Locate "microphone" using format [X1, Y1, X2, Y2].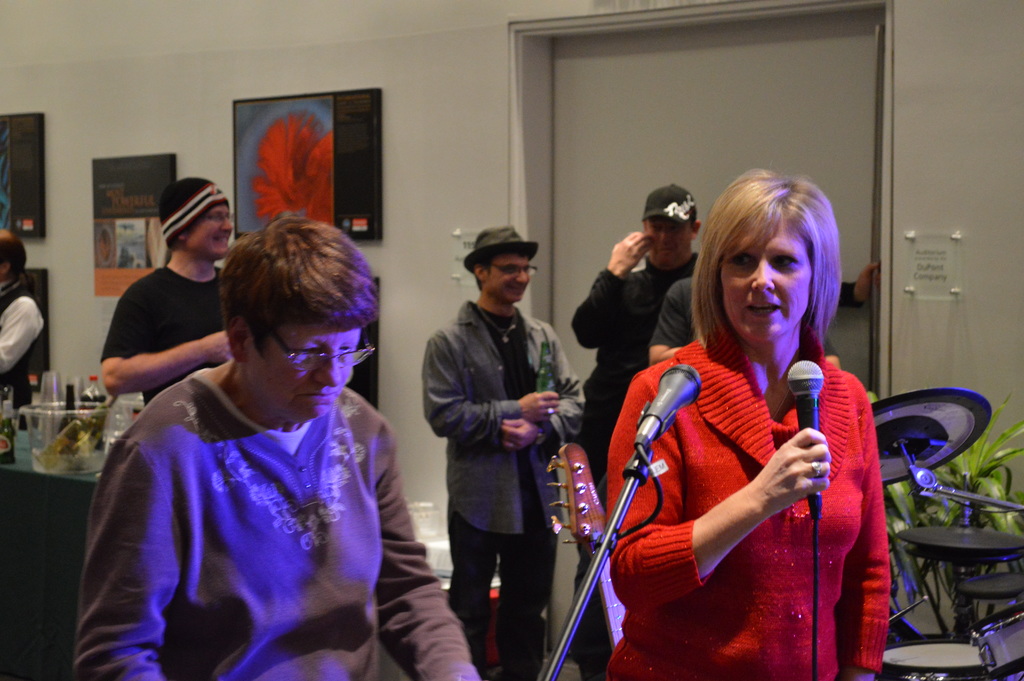
[787, 359, 823, 520].
